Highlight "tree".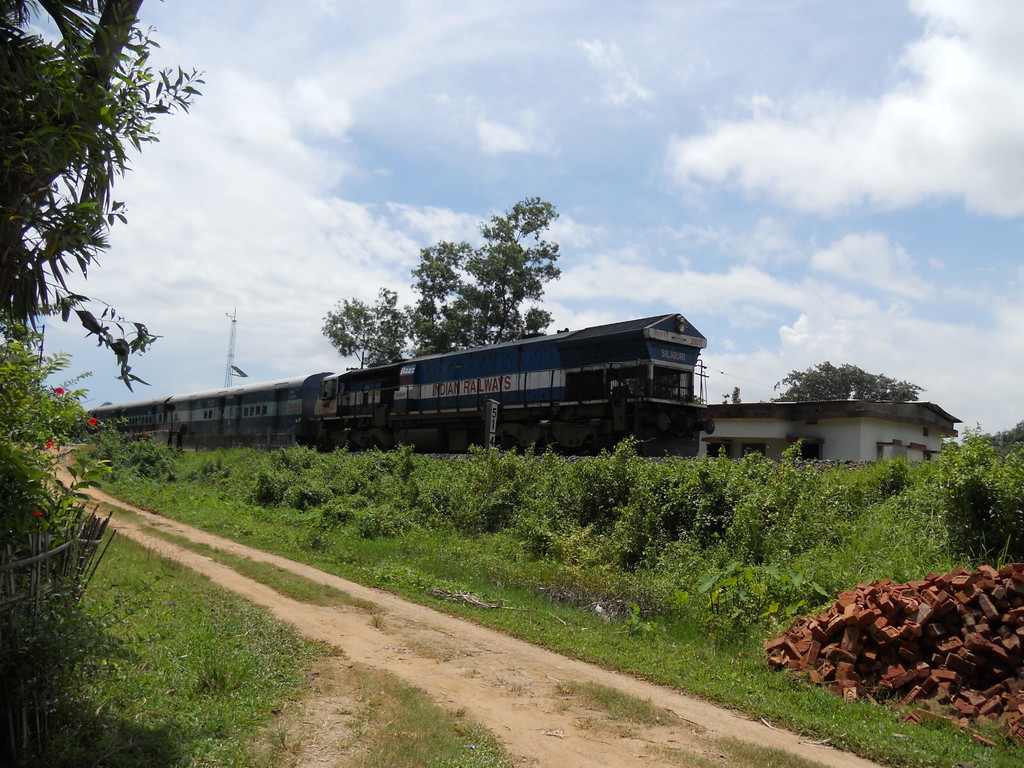
Highlighted region: box=[775, 361, 924, 403].
